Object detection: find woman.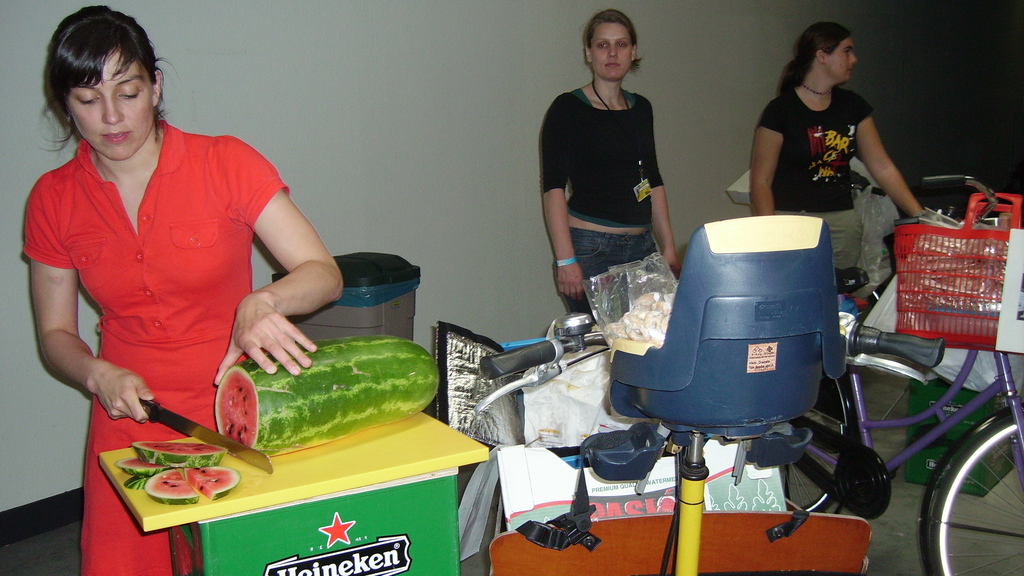
locate(751, 26, 900, 241).
